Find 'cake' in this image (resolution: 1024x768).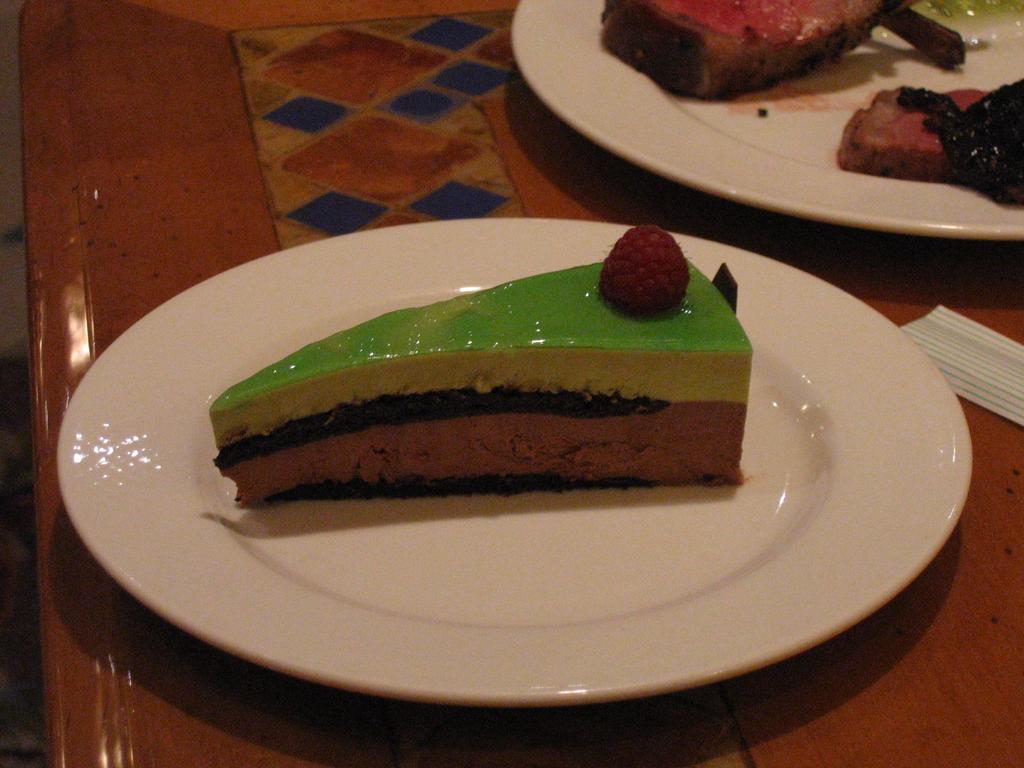
select_region(833, 82, 1023, 177).
